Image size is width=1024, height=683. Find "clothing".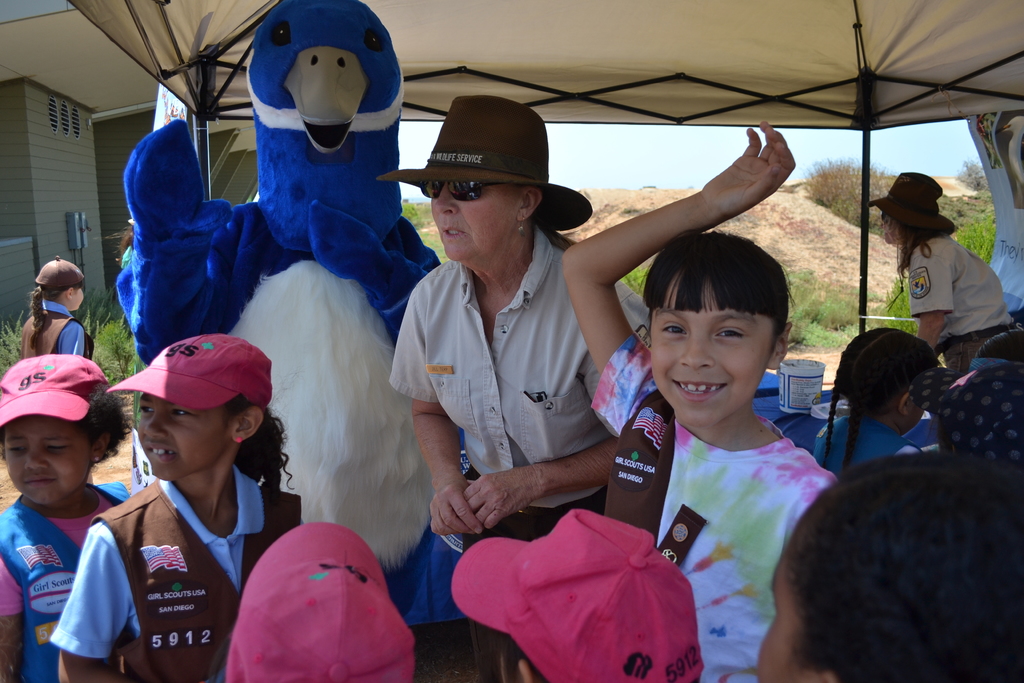
bbox=[47, 481, 299, 682].
